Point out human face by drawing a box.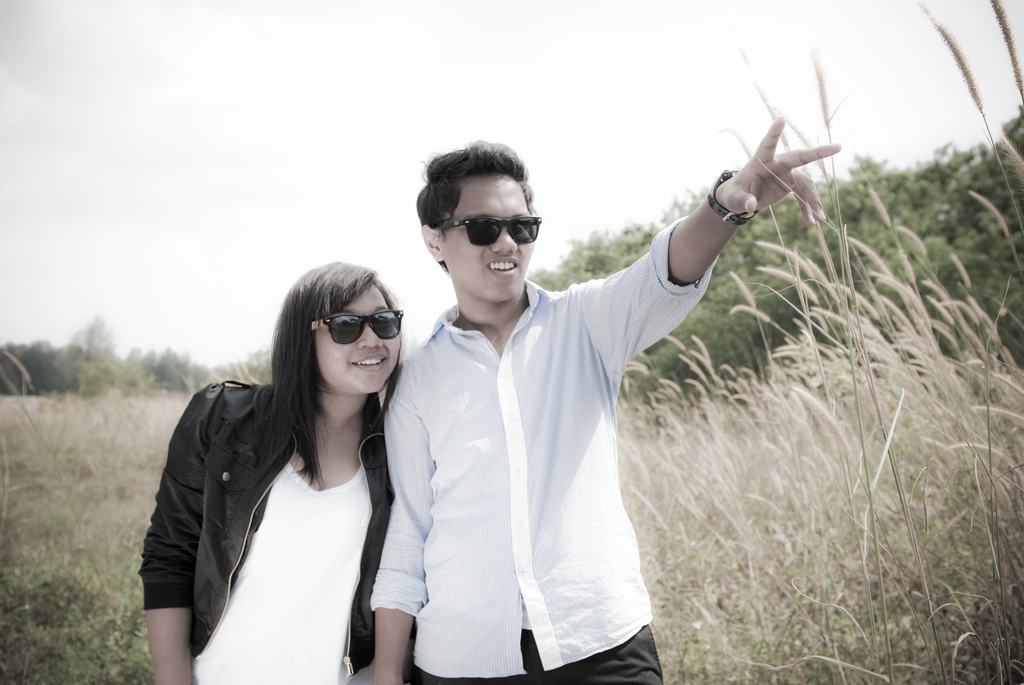
311 283 397 386.
